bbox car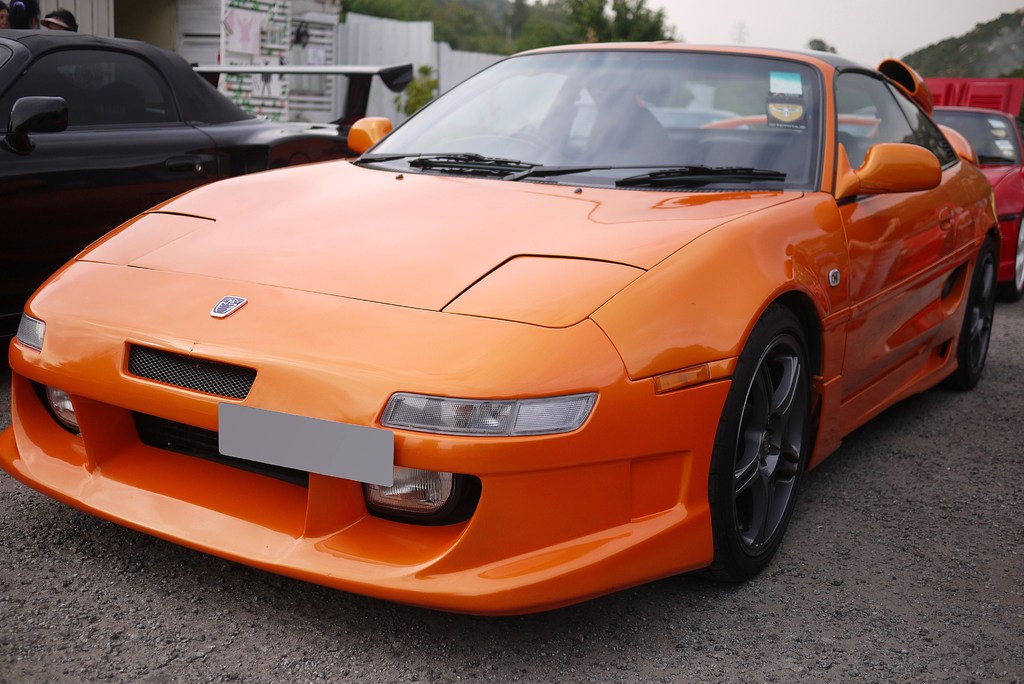
(x1=843, y1=87, x2=1023, y2=320)
